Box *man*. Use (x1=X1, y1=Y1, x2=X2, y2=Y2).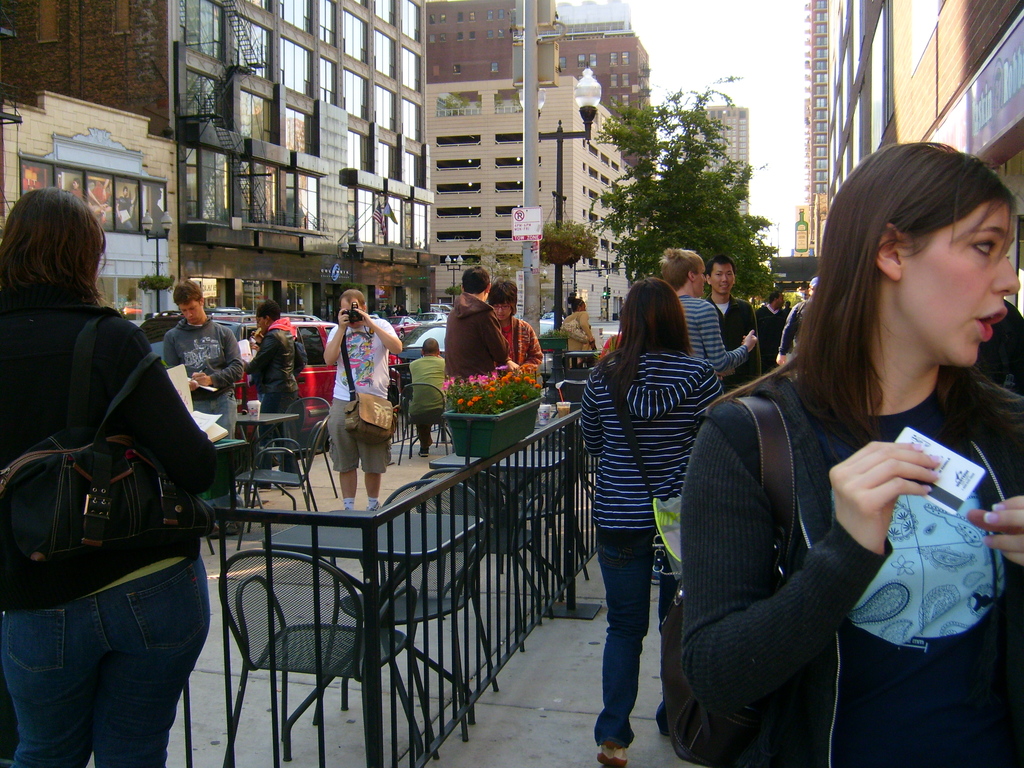
(x1=414, y1=339, x2=446, y2=457).
